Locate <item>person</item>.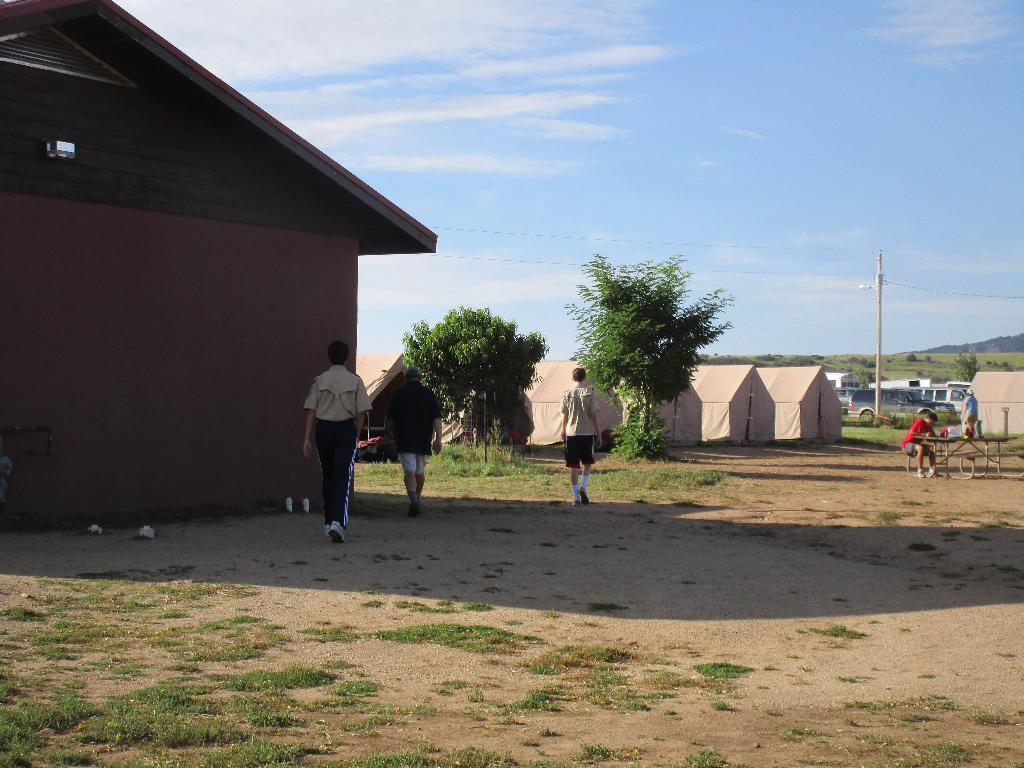
Bounding box: [558,368,608,512].
